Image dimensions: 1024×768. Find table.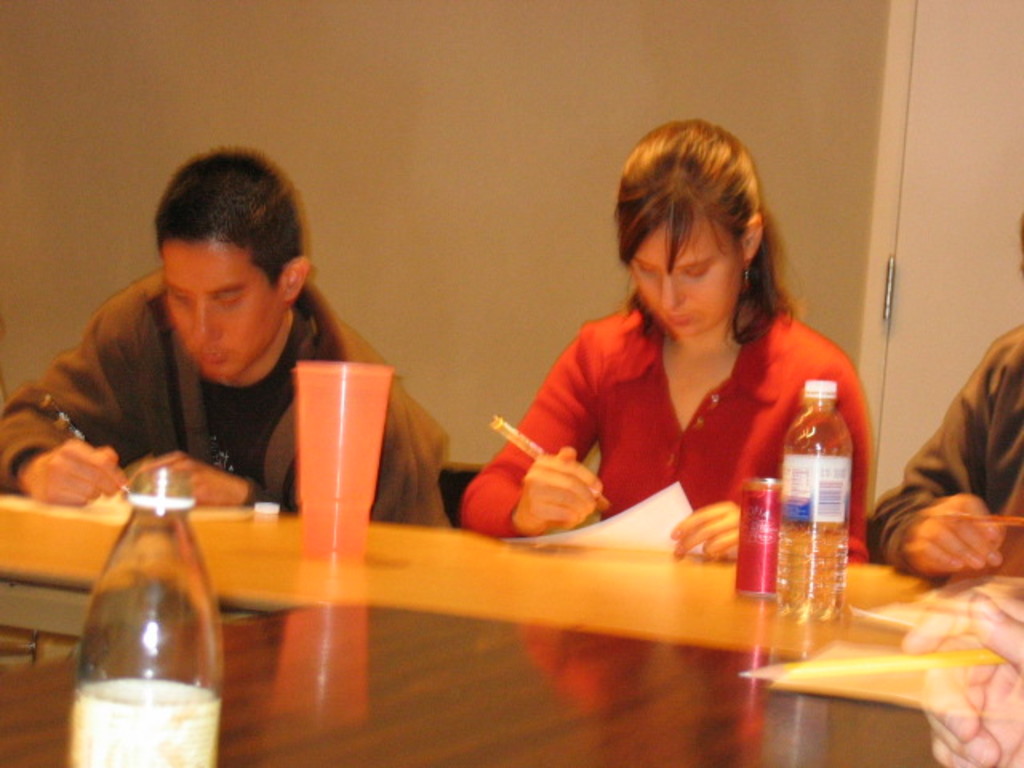
left=0, top=491, right=1022, bottom=766.
